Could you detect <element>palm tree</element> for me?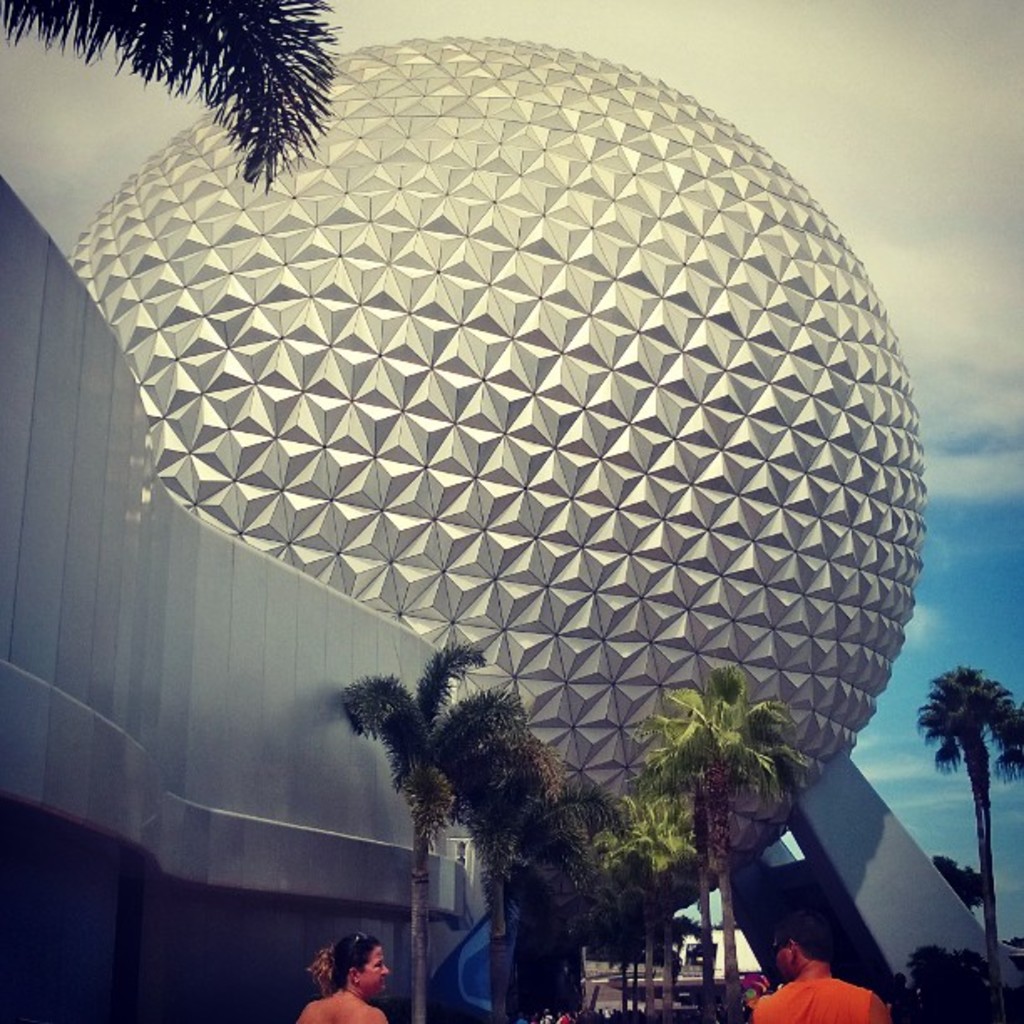
Detection result: [902,644,1022,997].
